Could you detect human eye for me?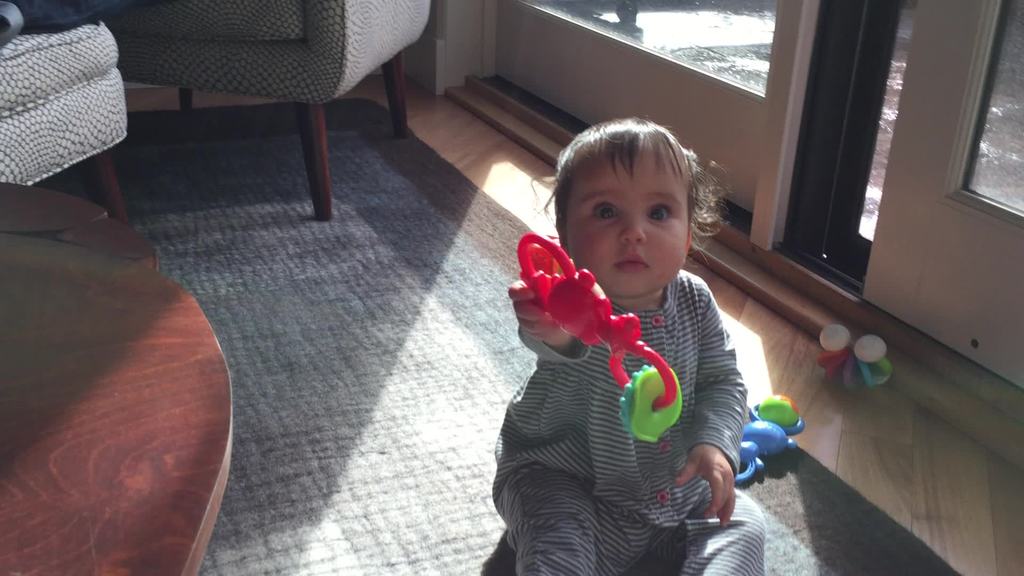
Detection result: crop(589, 200, 620, 222).
